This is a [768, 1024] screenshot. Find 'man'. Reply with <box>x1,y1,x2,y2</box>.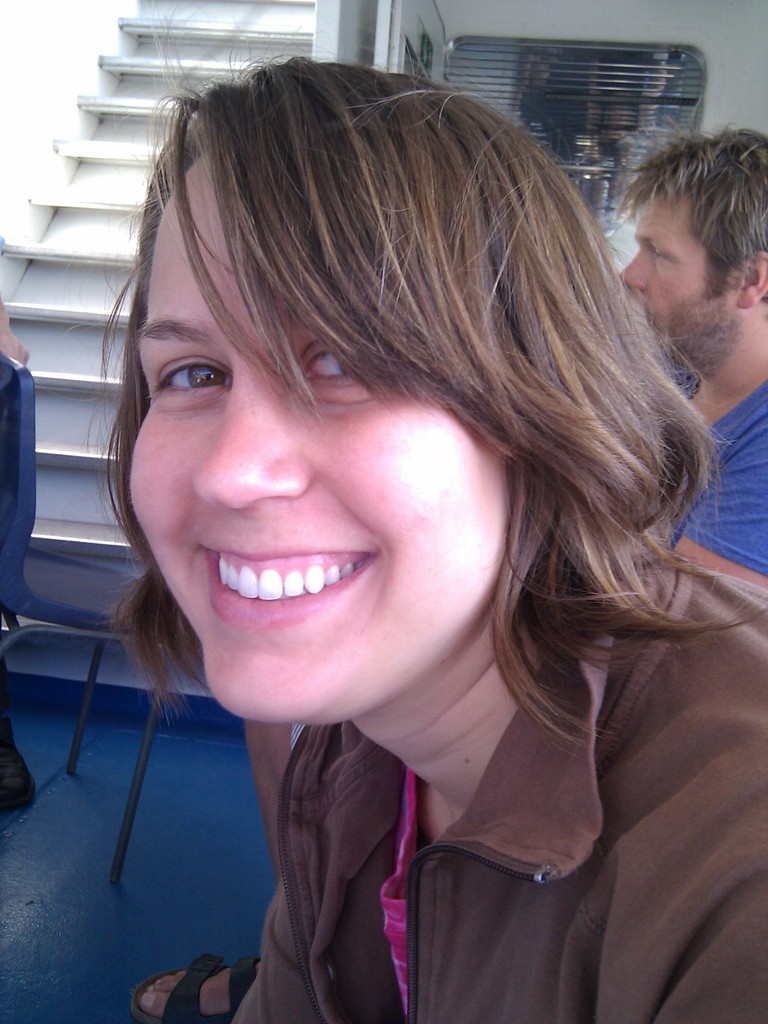
<box>598,116,767,597</box>.
